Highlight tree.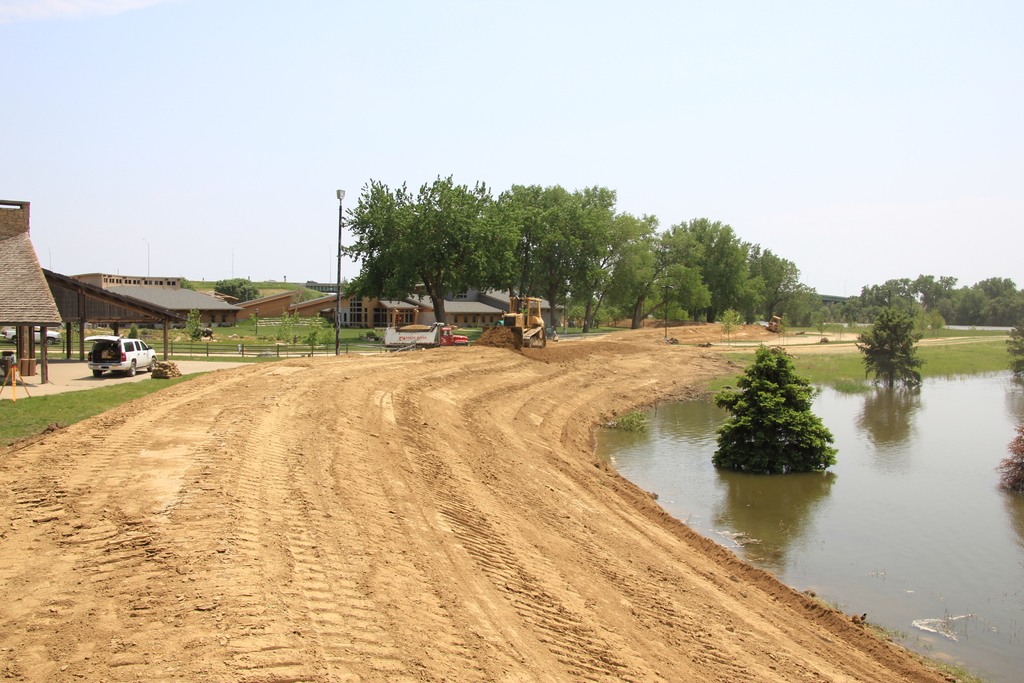
Highlighted region: x1=1012 y1=315 x2=1023 y2=374.
